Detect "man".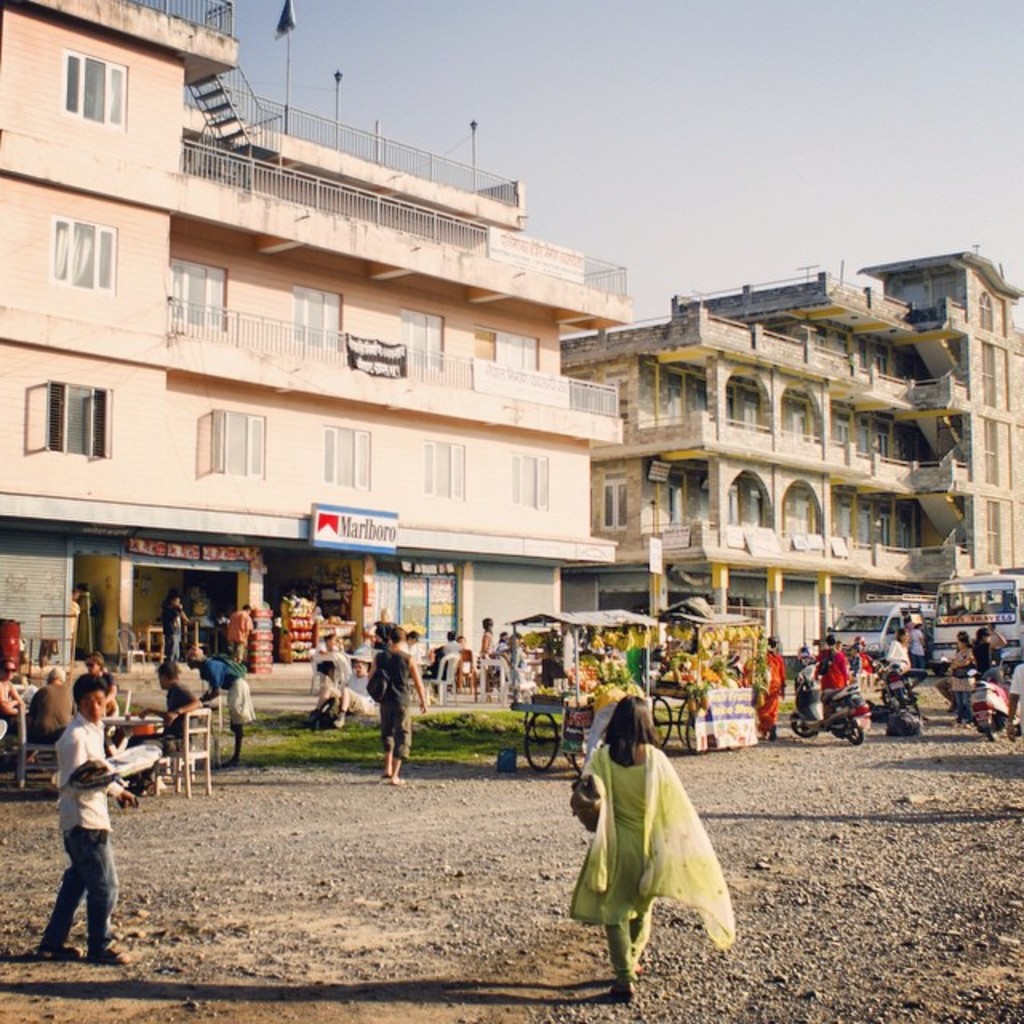
Detected at select_region(971, 624, 998, 677).
